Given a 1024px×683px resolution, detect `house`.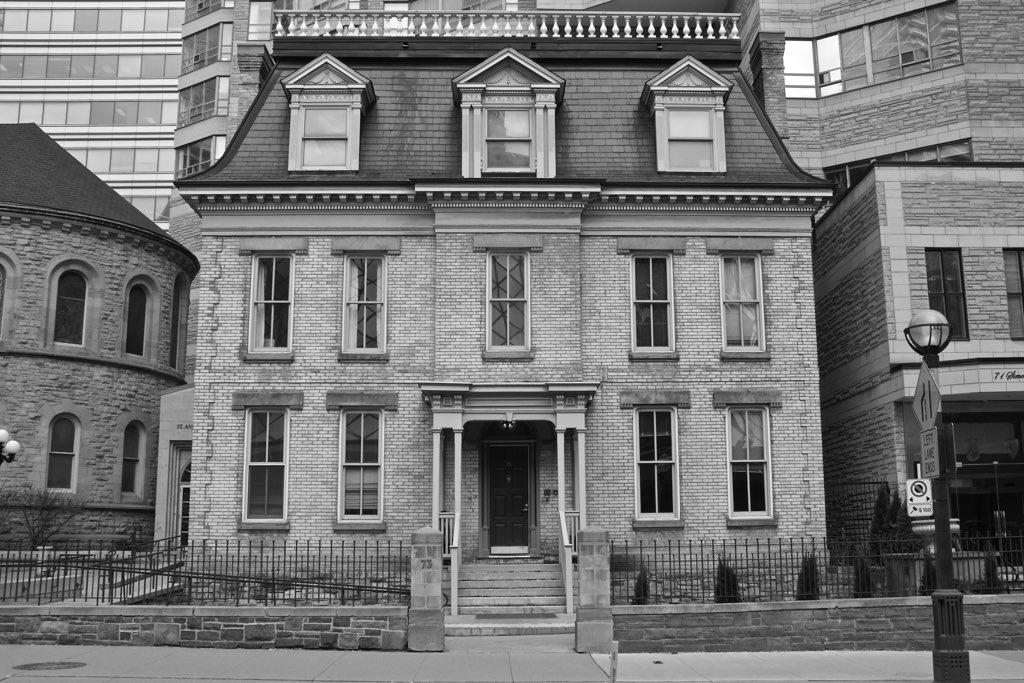
bbox=[174, 12, 831, 602].
